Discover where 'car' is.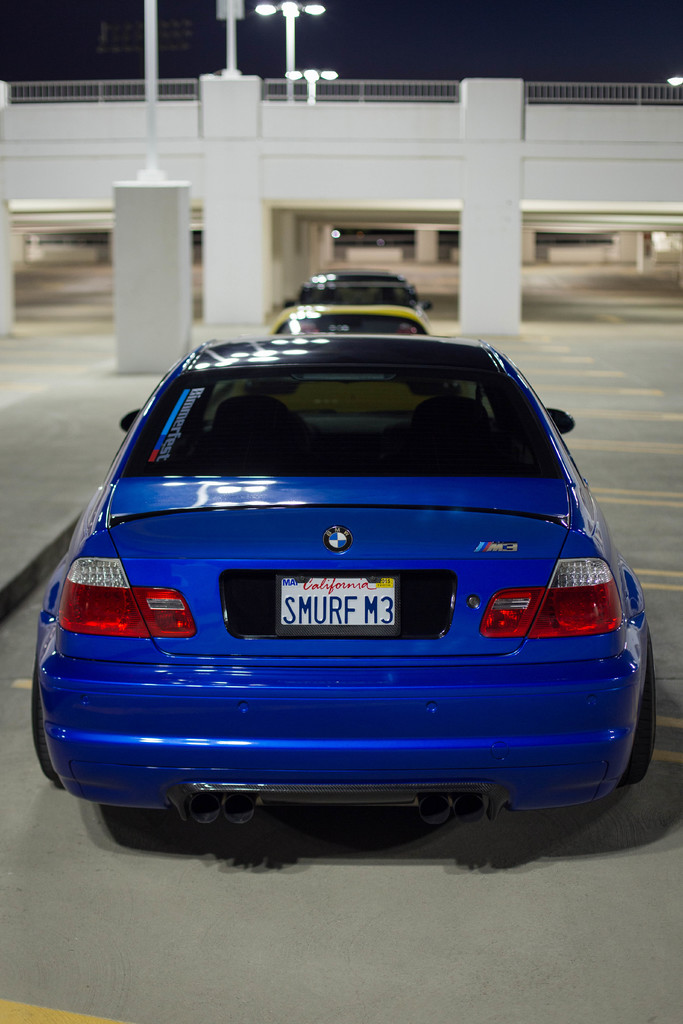
Discovered at BBox(255, 294, 444, 420).
